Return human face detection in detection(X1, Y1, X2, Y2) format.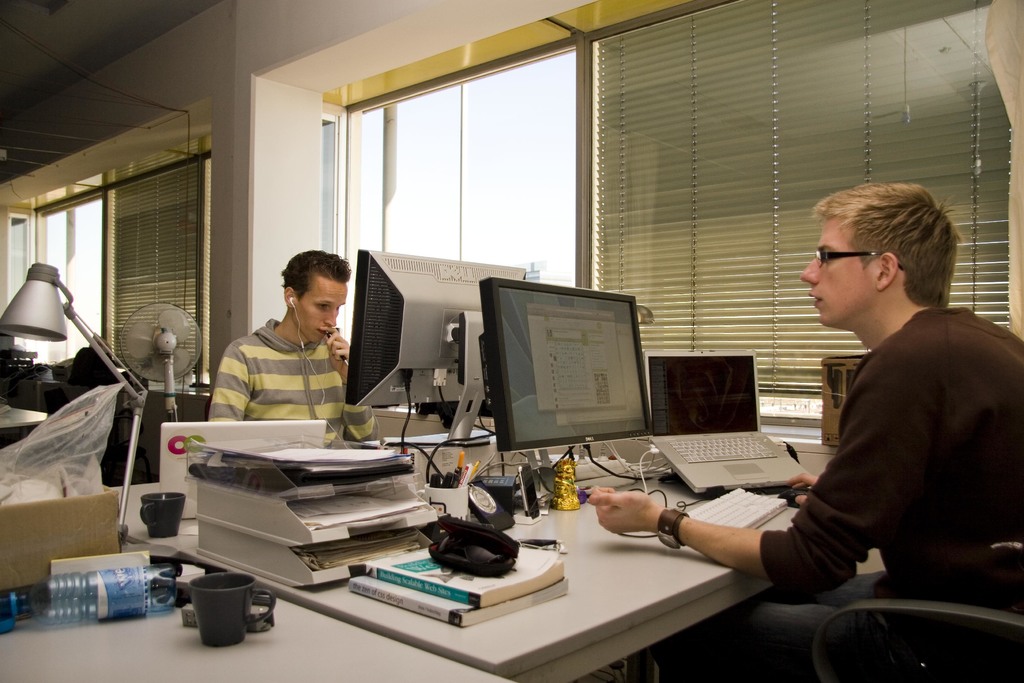
detection(799, 220, 877, 325).
